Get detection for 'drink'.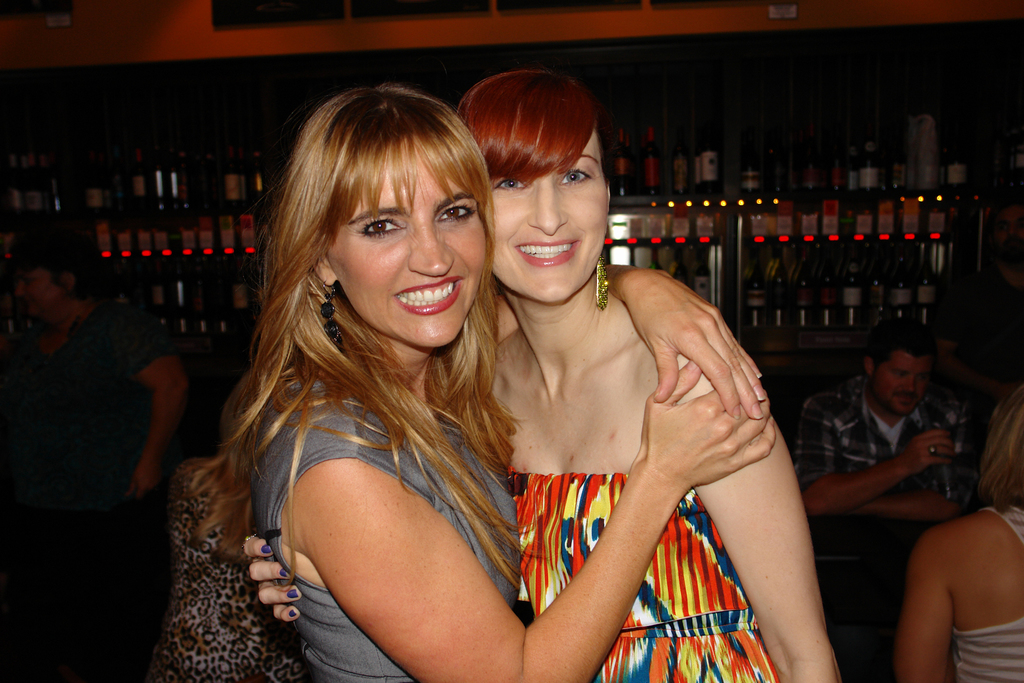
Detection: Rect(947, 130, 964, 186).
